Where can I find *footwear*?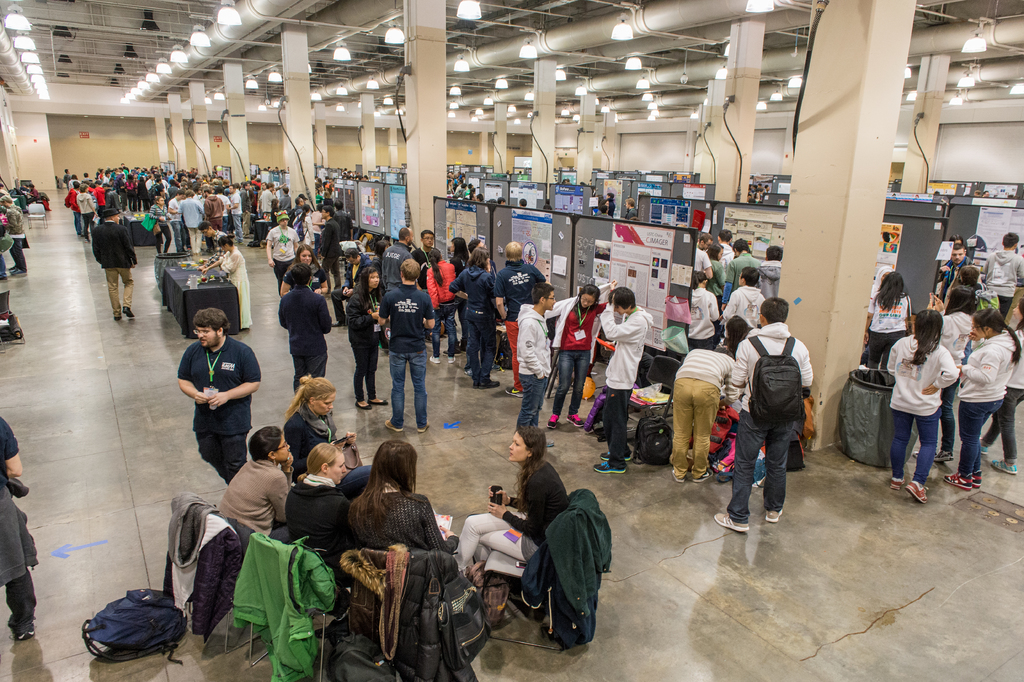
You can find it at [122,303,135,318].
